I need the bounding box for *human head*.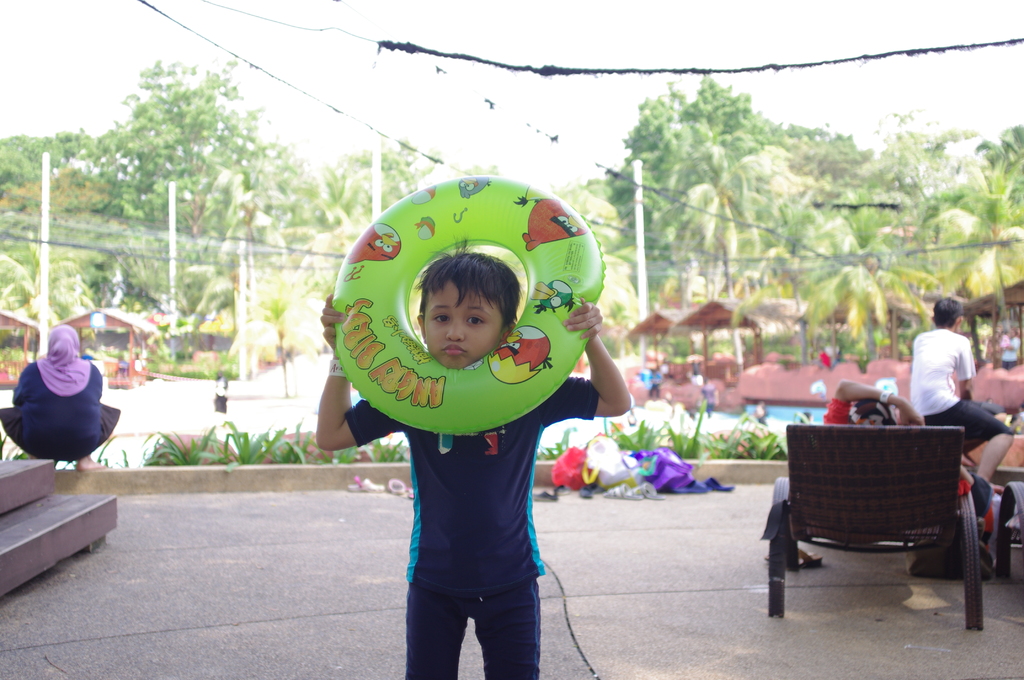
Here it is: x1=851, y1=400, x2=899, y2=429.
